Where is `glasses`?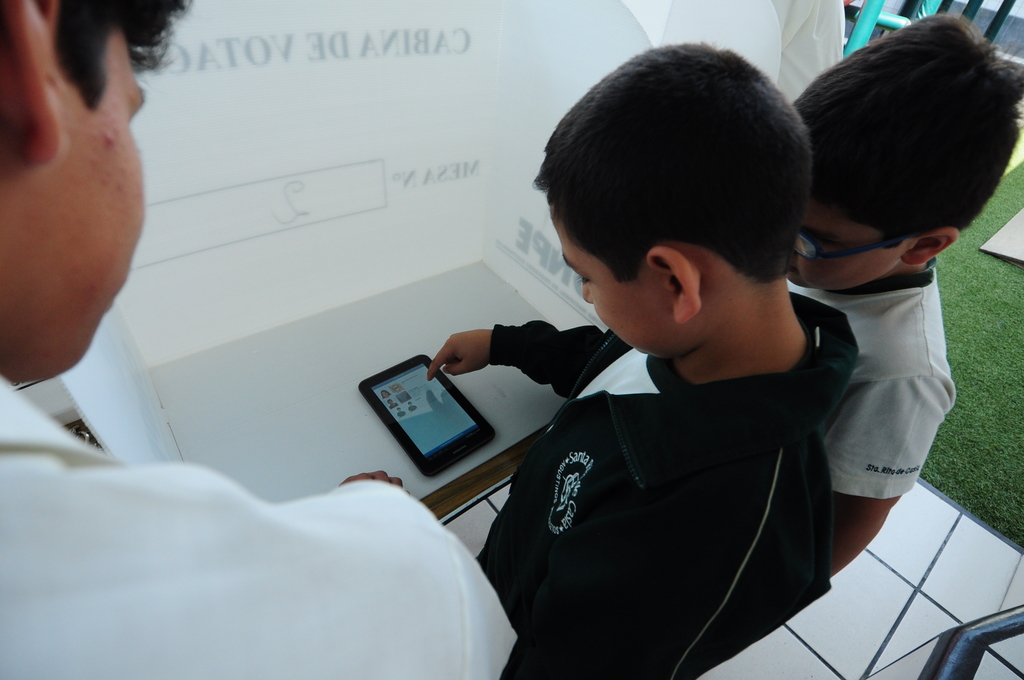
(787, 229, 909, 264).
